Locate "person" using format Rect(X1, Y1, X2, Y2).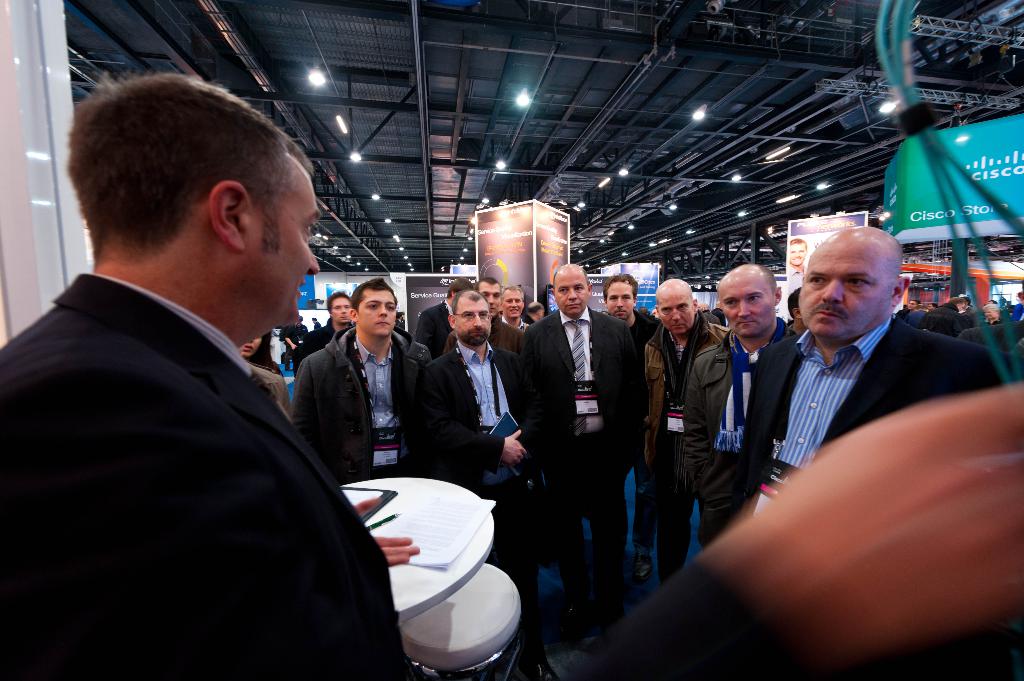
Rect(518, 264, 640, 582).
